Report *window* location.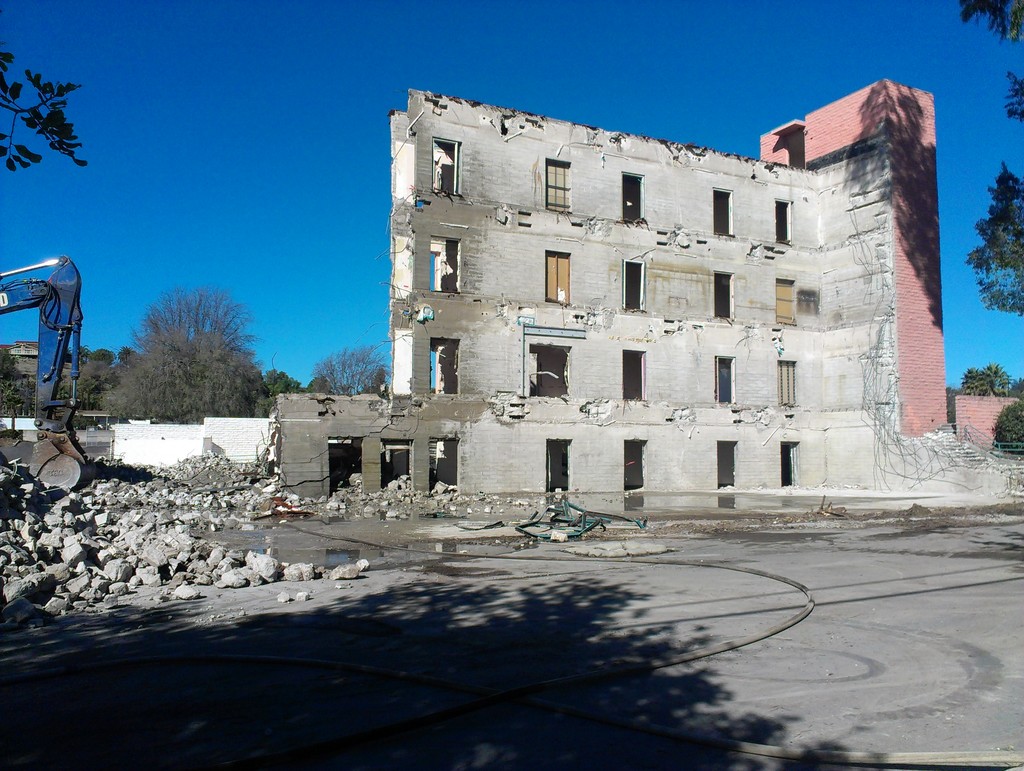
Report: <box>778,357,795,400</box>.
